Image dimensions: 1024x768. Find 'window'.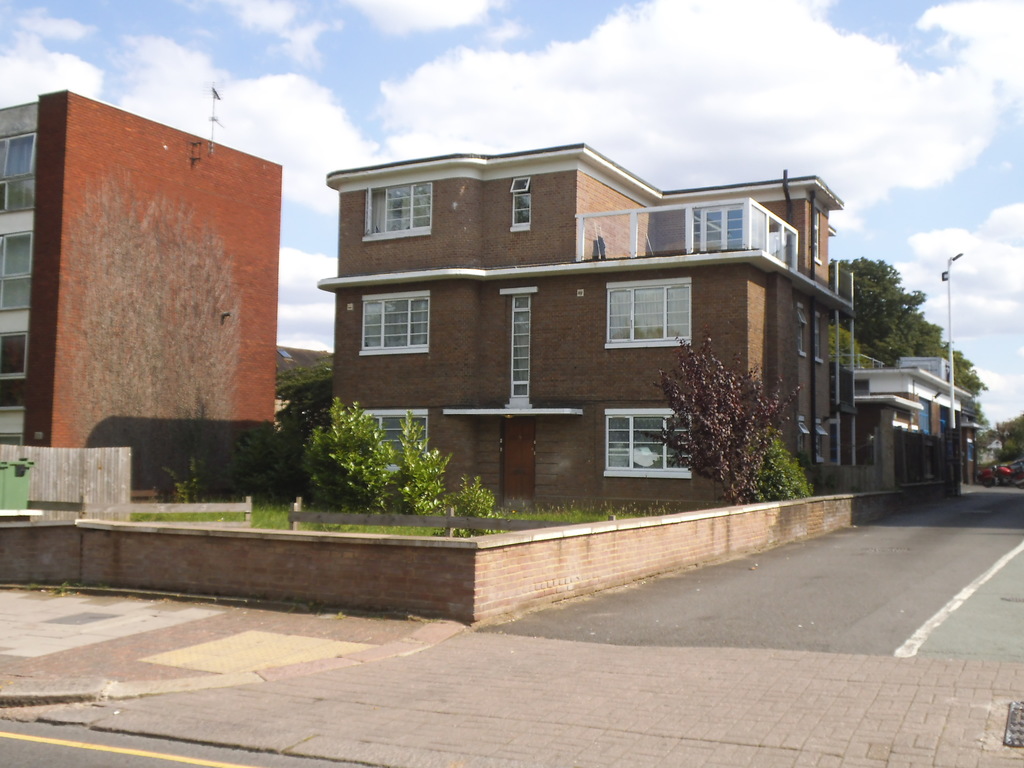
(left=2, top=129, right=42, bottom=214).
